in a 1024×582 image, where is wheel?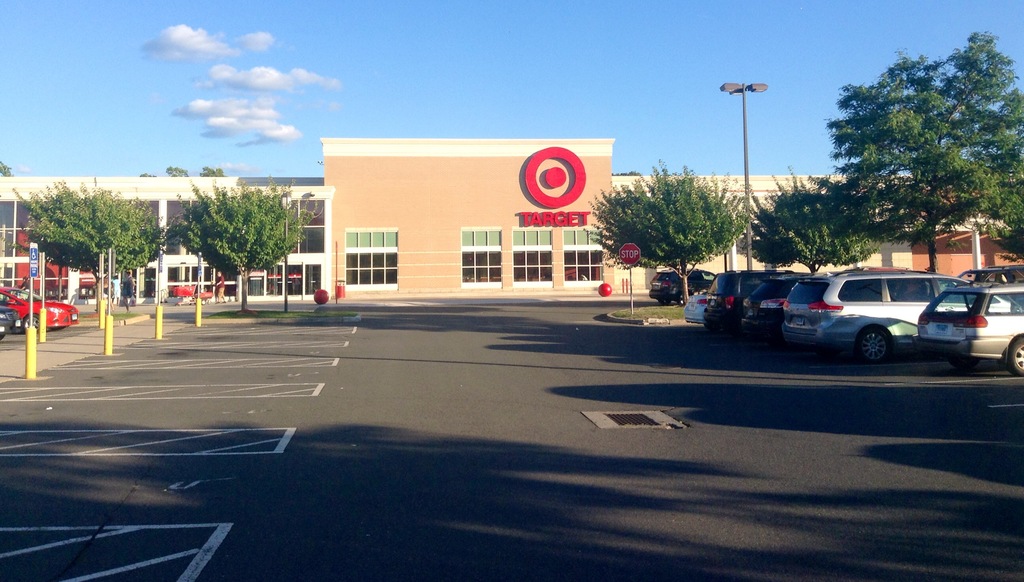
box=[1005, 331, 1023, 374].
